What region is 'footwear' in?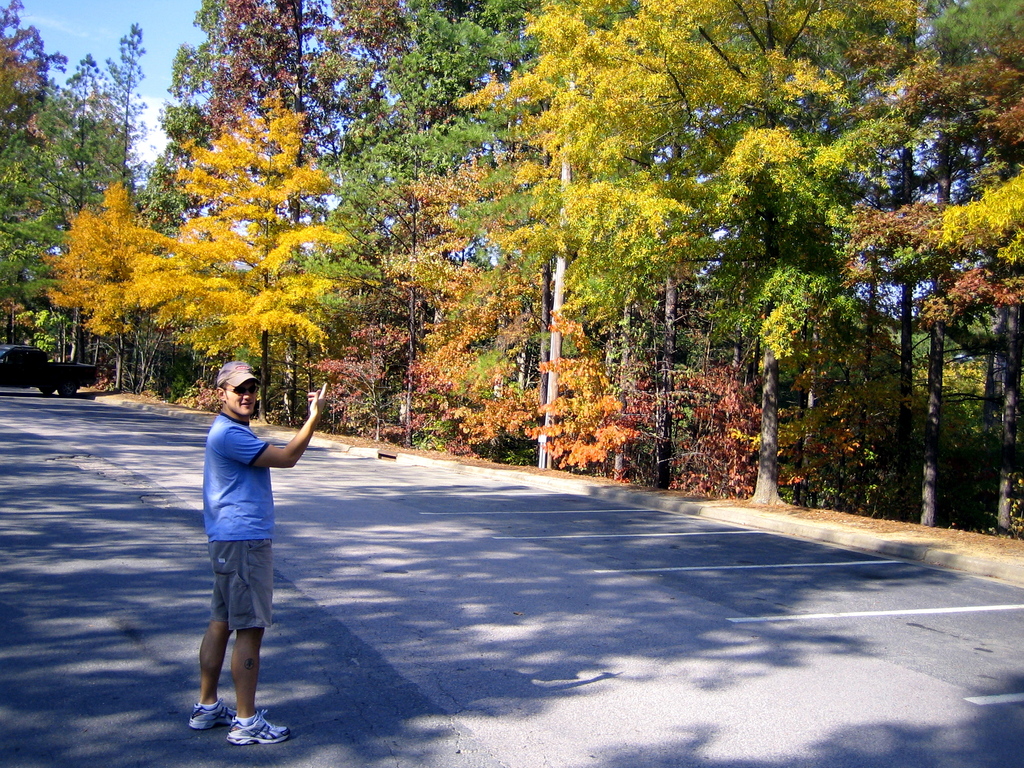
228 708 292 741.
